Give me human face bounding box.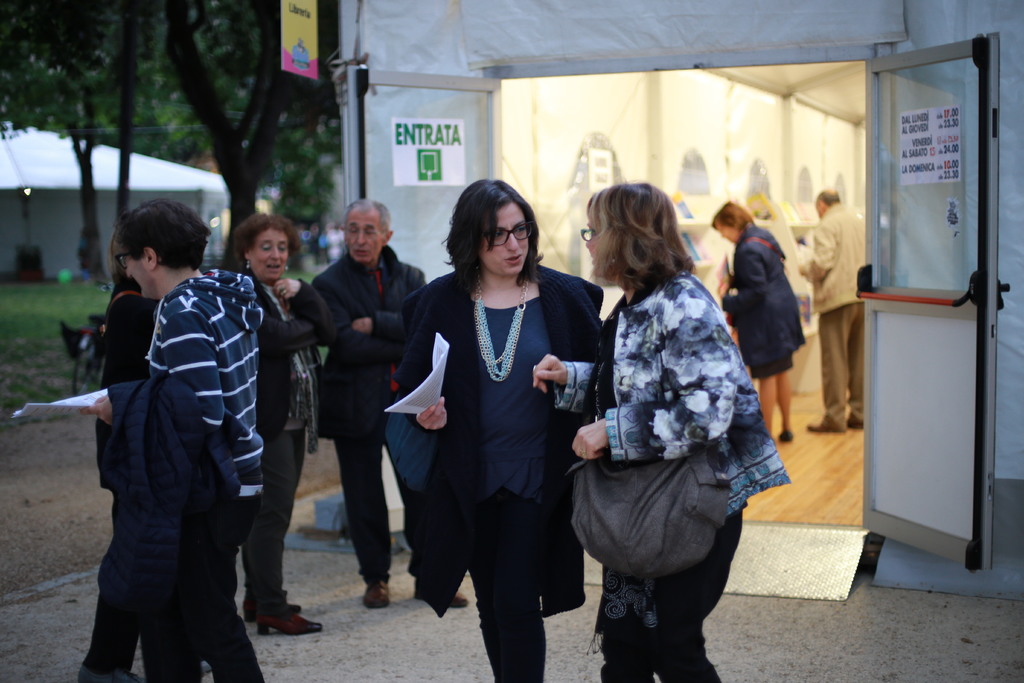
<box>349,206,384,263</box>.
